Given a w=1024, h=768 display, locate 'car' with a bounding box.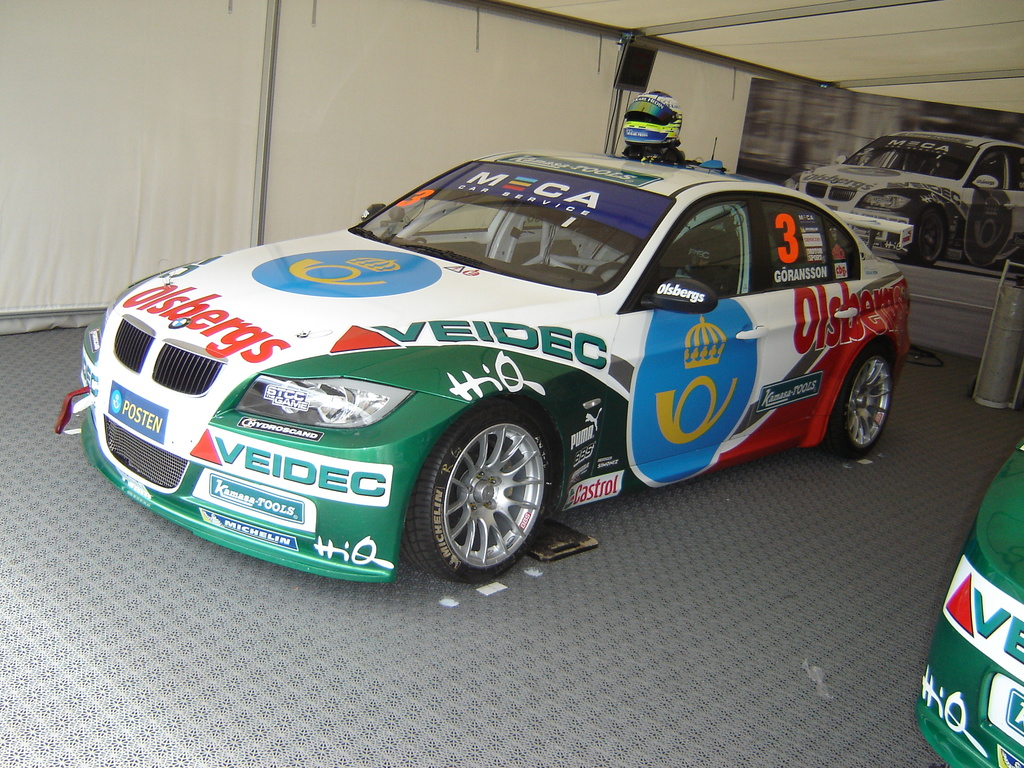
Located: (50, 152, 924, 589).
